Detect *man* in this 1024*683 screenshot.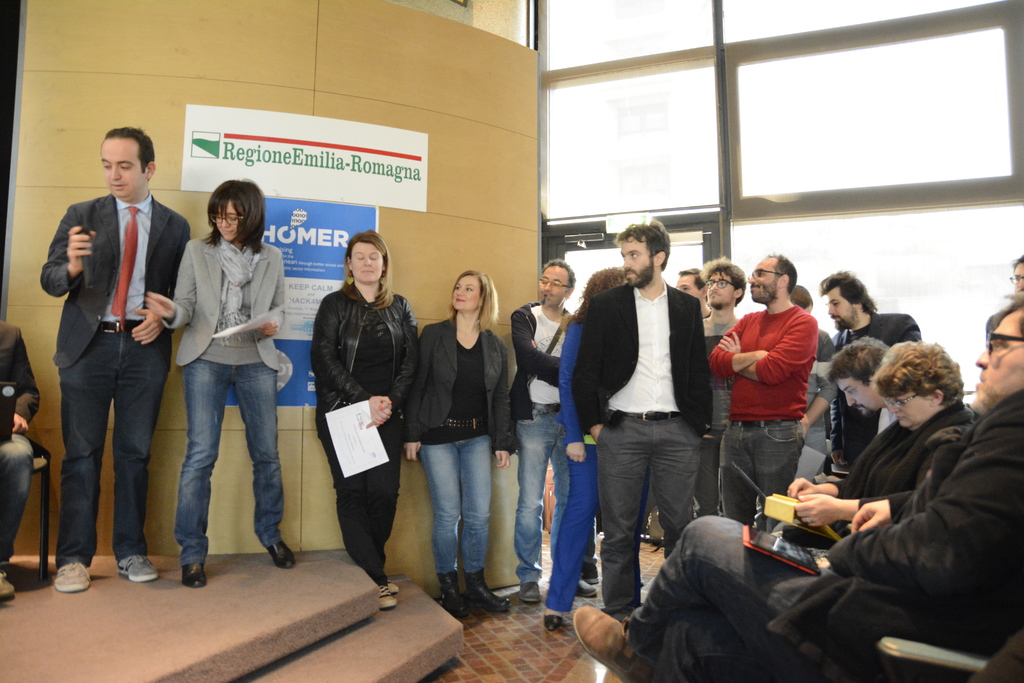
Detection: 813 268 921 463.
